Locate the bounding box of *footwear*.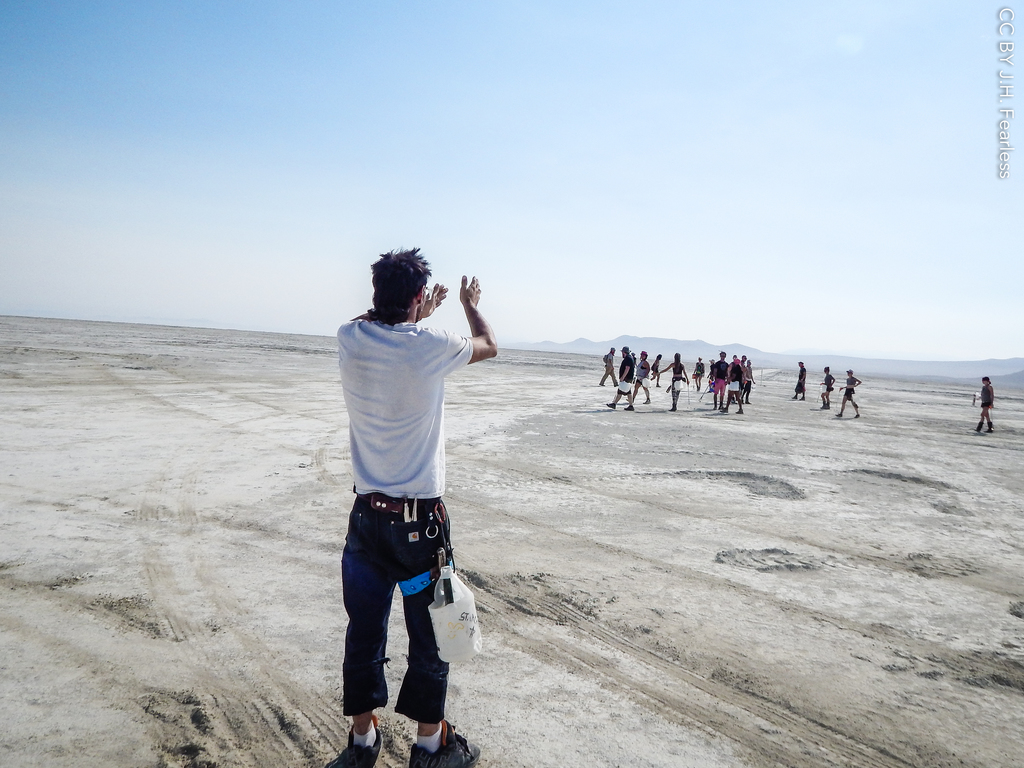
Bounding box: <region>607, 403, 615, 408</region>.
